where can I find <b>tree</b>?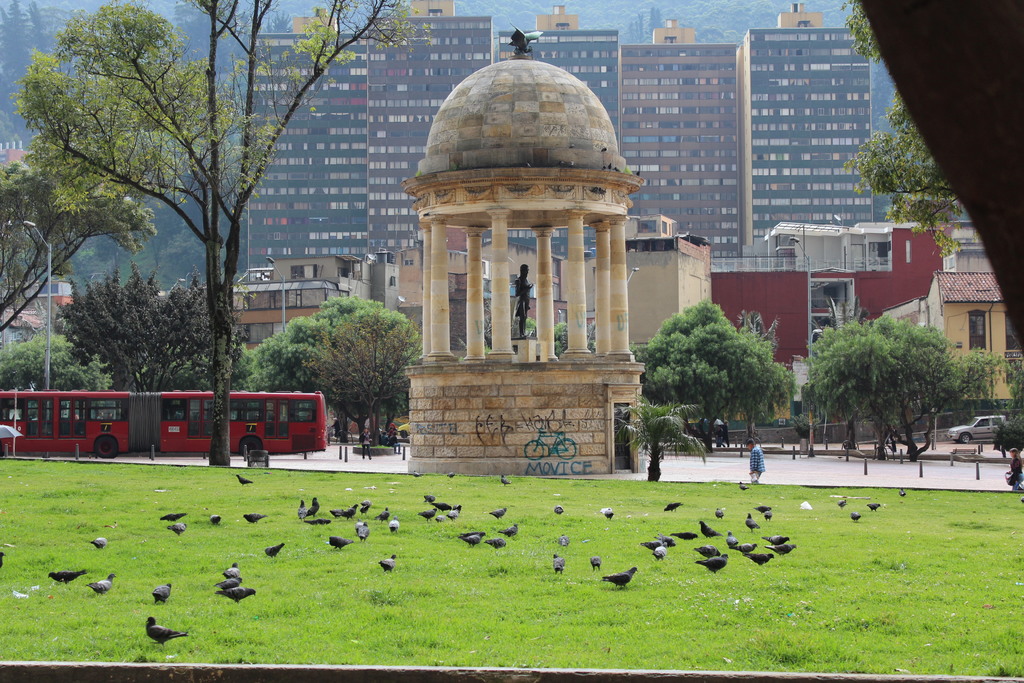
You can find it at [left=613, top=400, right=721, bottom=488].
